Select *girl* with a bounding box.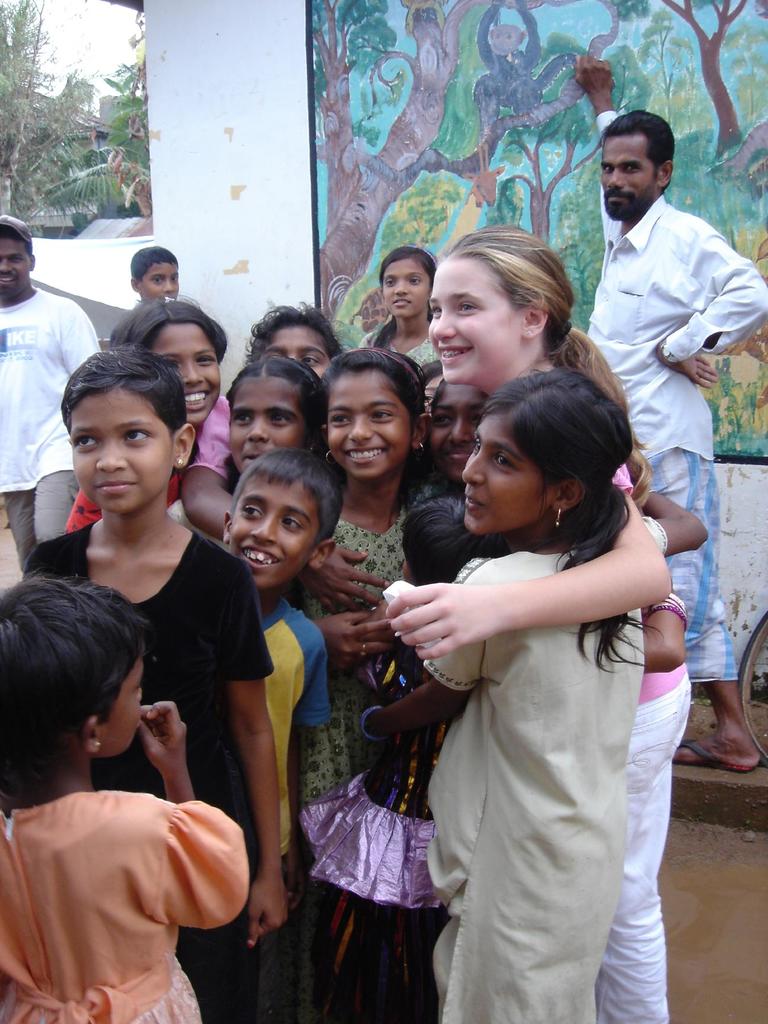
<box>24,353,278,1020</box>.
